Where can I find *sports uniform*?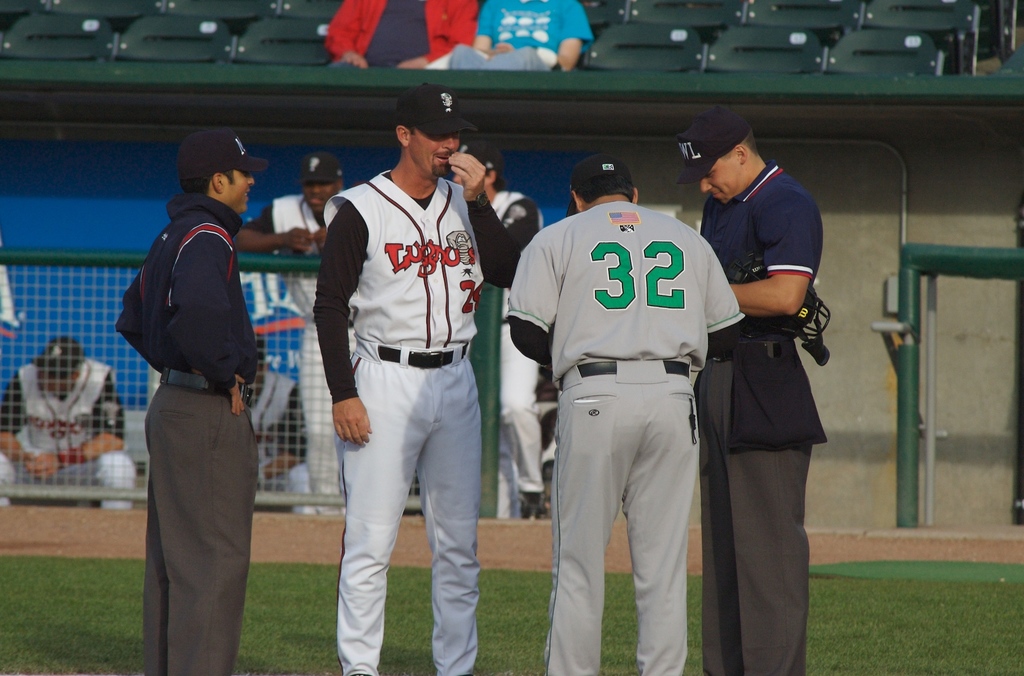
You can find it at {"left": 0, "top": 350, "right": 132, "bottom": 513}.
